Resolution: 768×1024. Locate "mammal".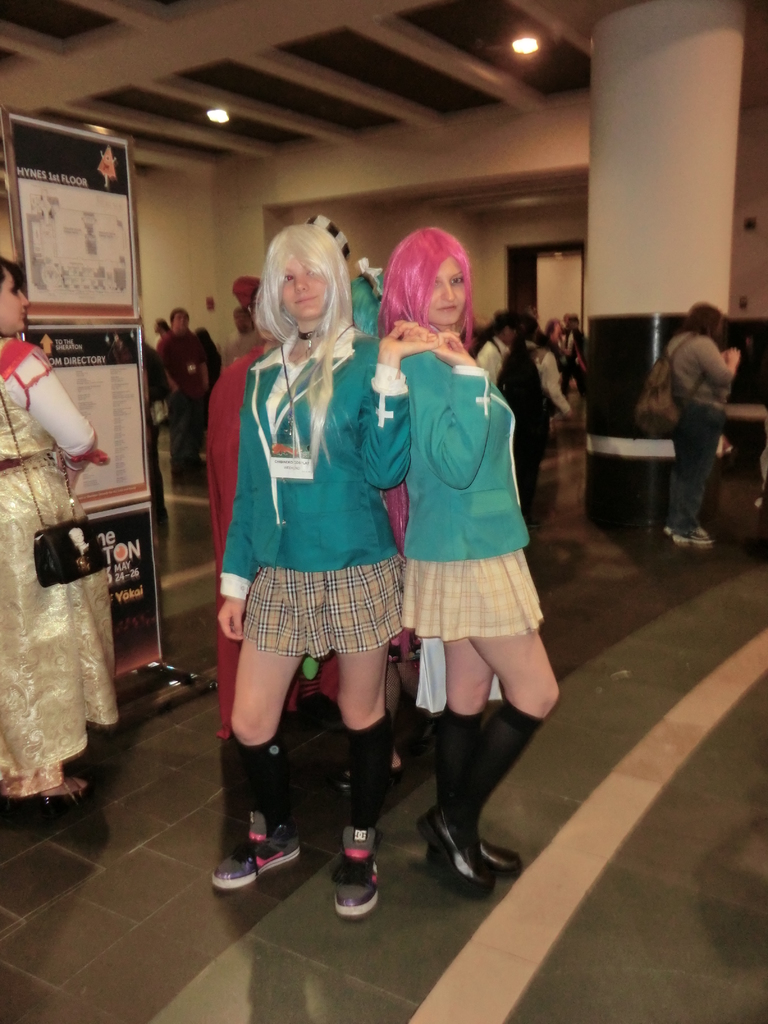
[207,223,438,913].
